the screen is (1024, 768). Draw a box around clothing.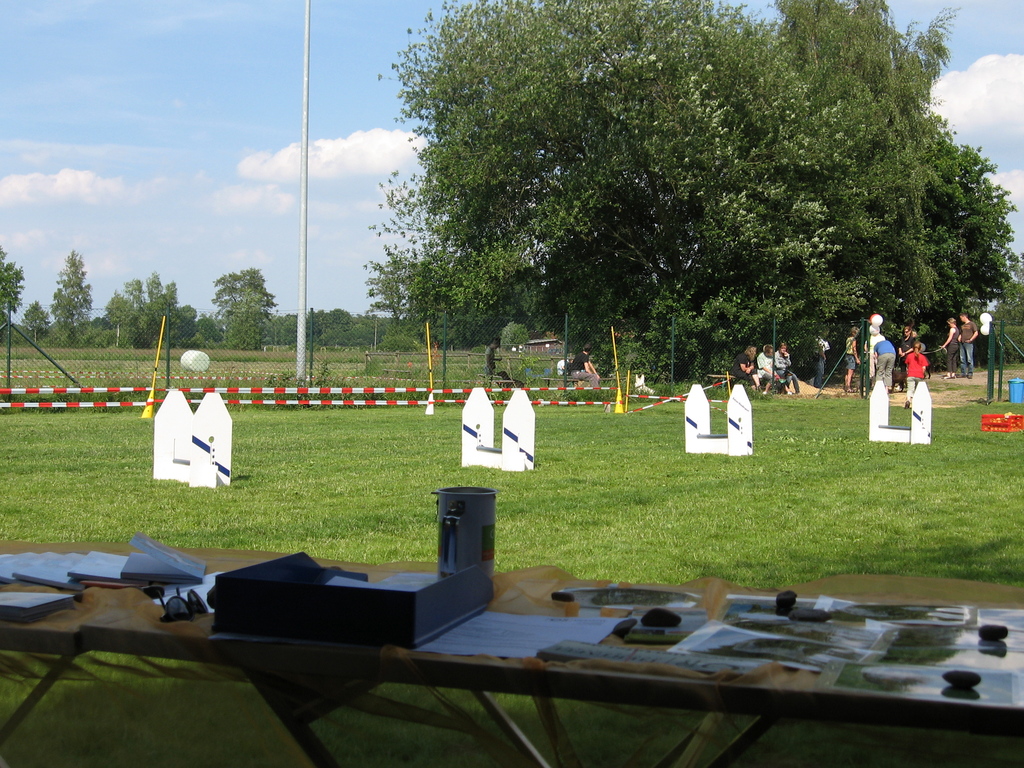
(left=778, top=346, right=793, bottom=379).
